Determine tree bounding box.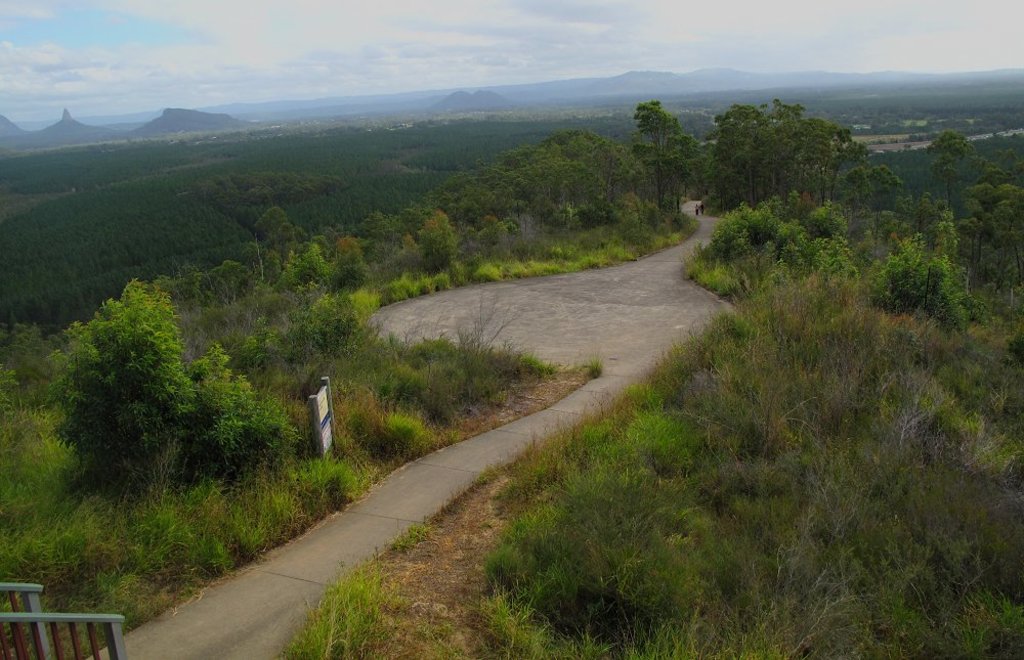
Determined: Rect(207, 260, 255, 308).
